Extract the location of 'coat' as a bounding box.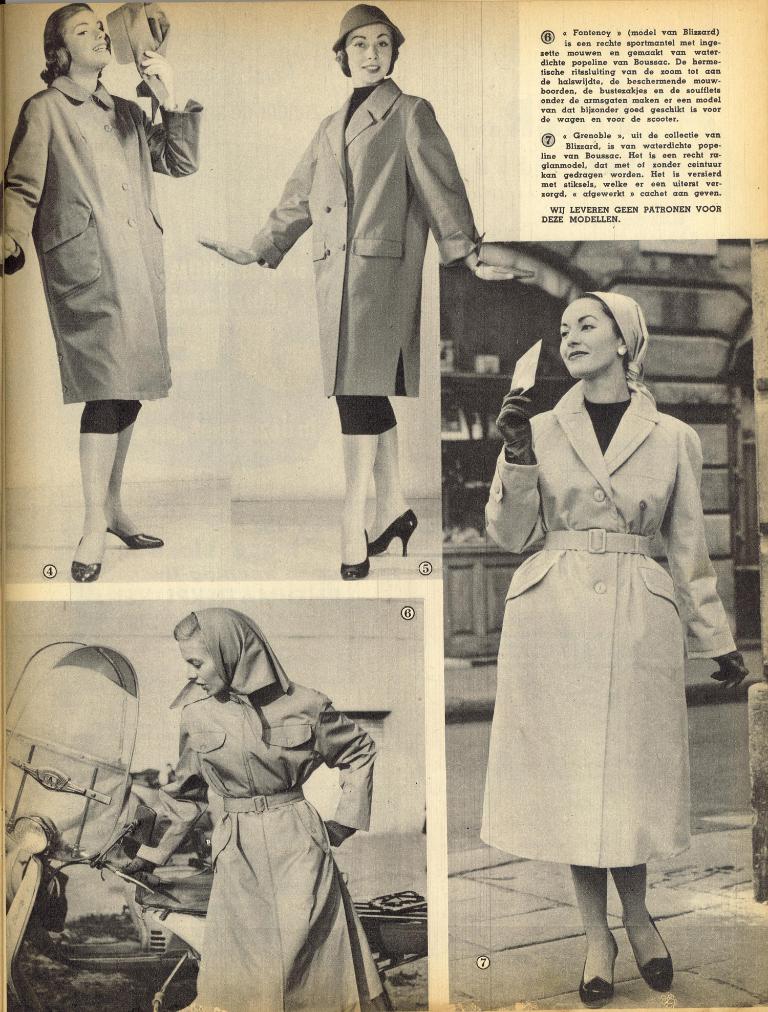
[left=475, top=378, right=733, bottom=884].
